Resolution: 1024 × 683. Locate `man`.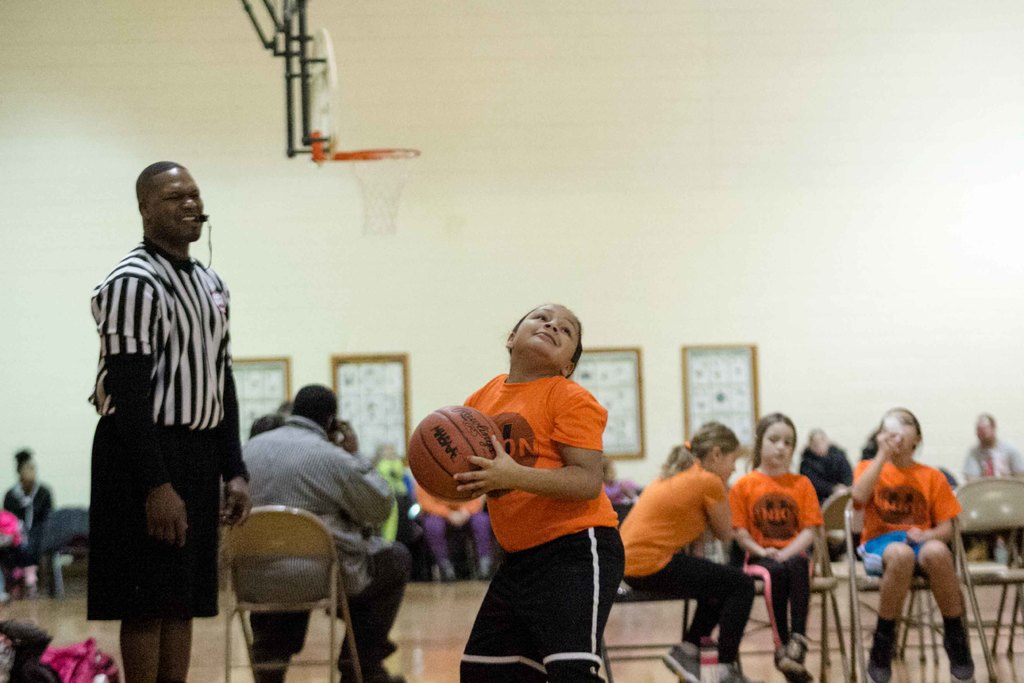
[x1=231, y1=385, x2=412, y2=682].
